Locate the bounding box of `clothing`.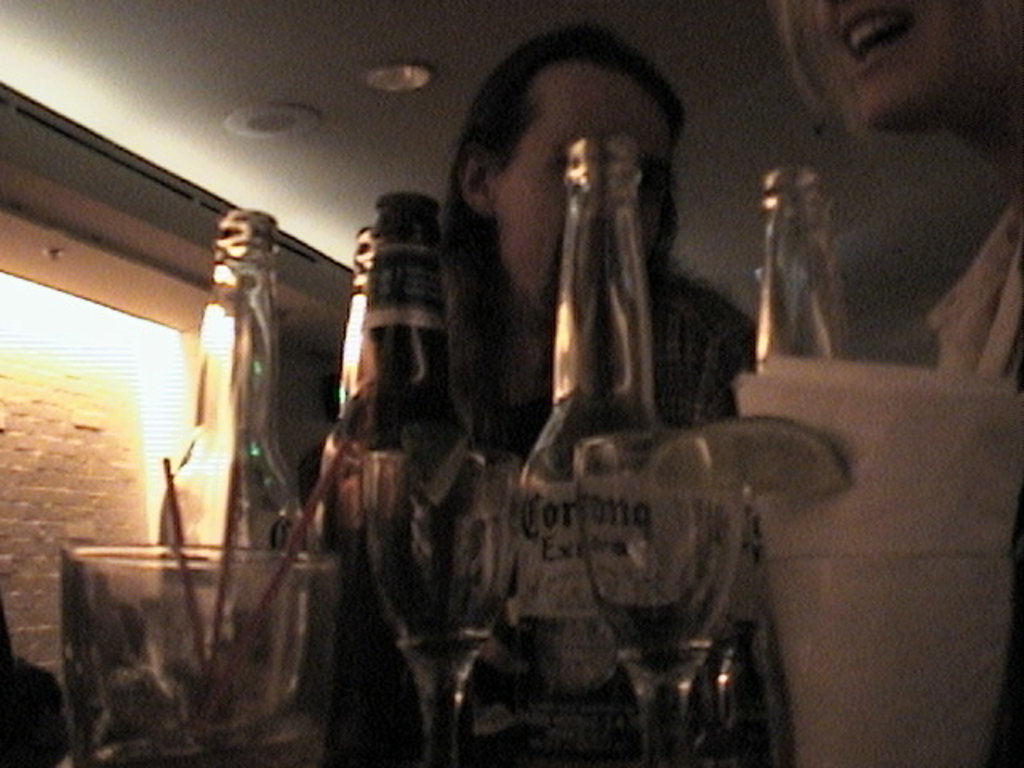
Bounding box: [x1=925, y1=192, x2=1022, y2=381].
